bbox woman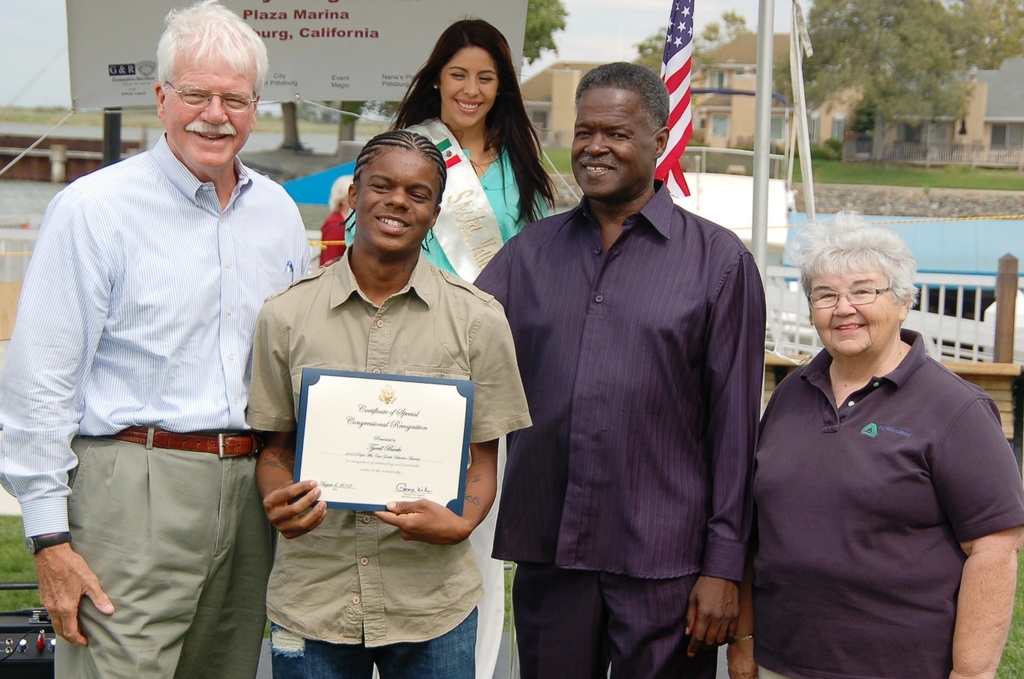
(335,13,567,678)
